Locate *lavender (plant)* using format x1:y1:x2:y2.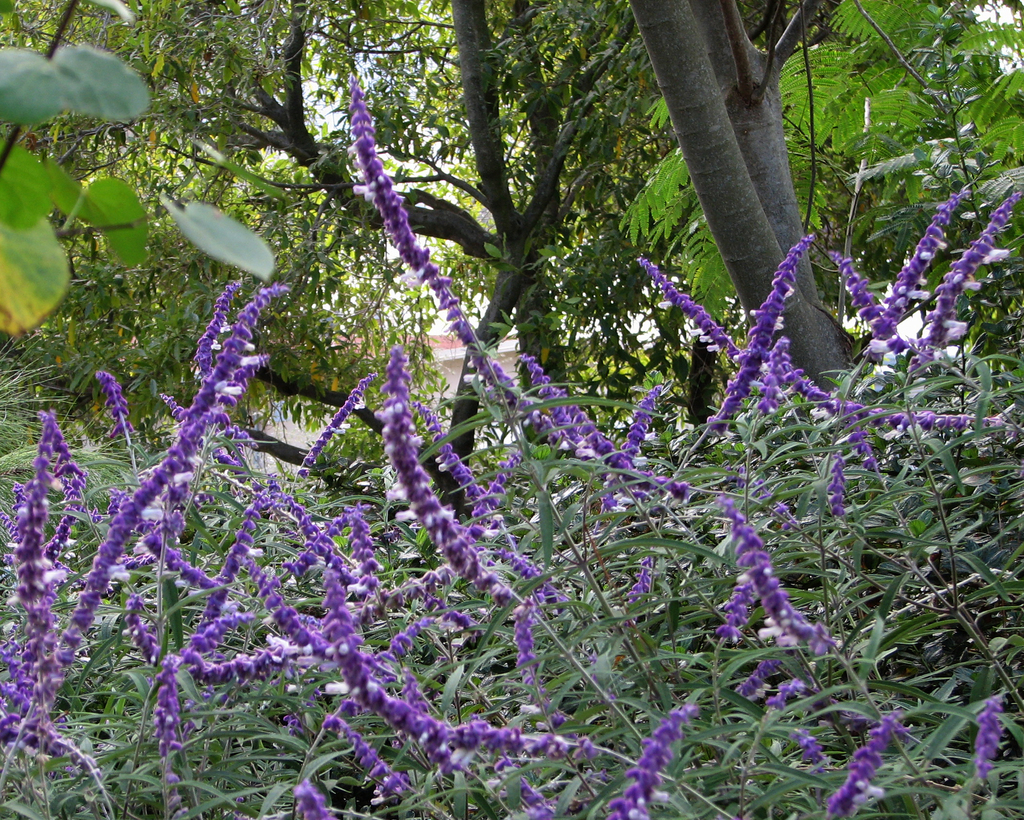
297:372:369:479.
